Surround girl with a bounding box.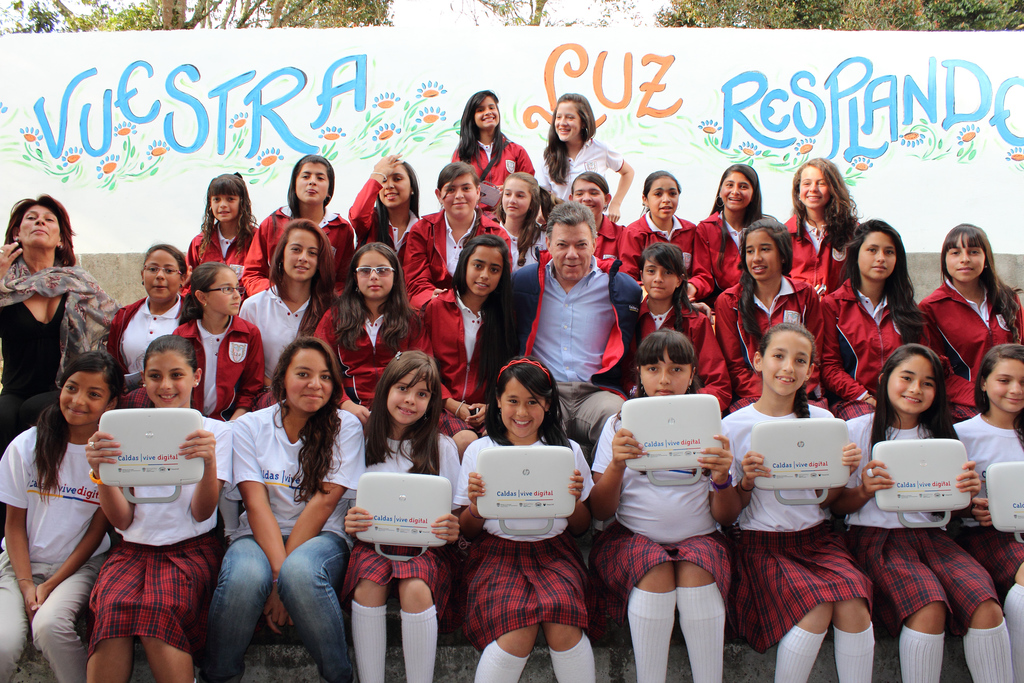
BBox(2, 347, 123, 677).
